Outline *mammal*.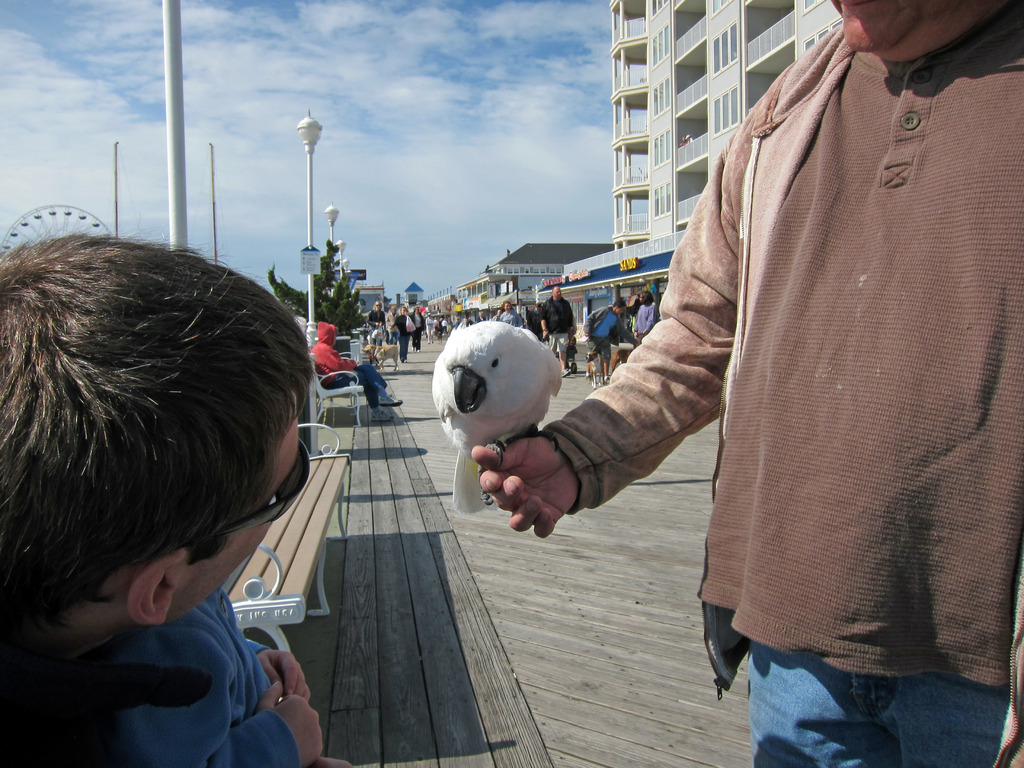
Outline: box=[367, 298, 386, 360].
